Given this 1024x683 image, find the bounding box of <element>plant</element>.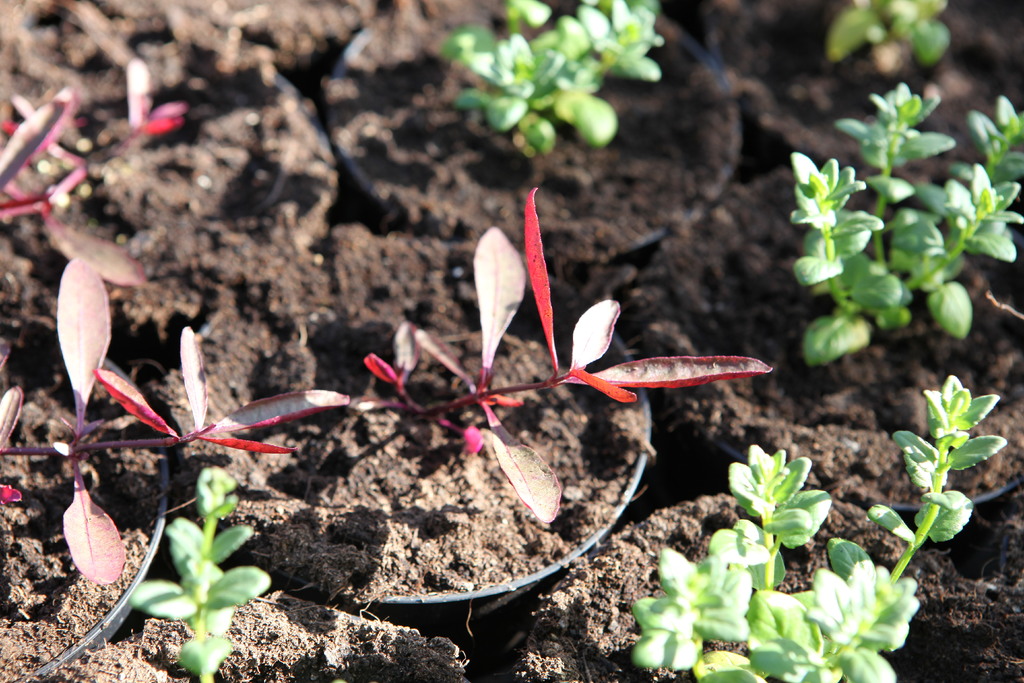
box(130, 465, 273, 682).
